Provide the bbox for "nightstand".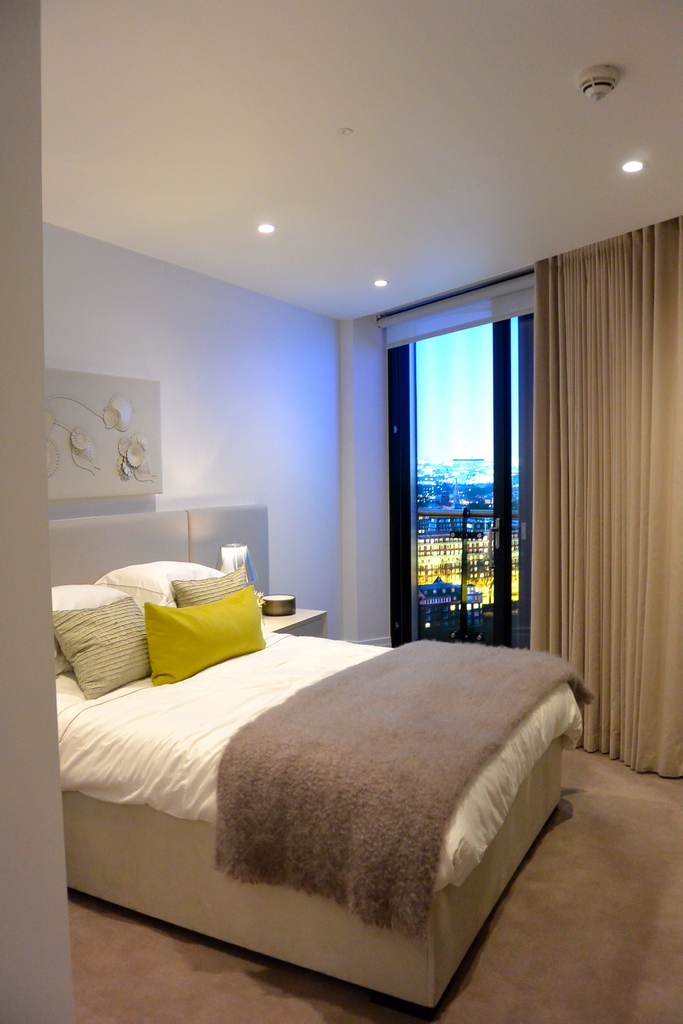
x1=258 y1=588 x2=328 y2=636.
